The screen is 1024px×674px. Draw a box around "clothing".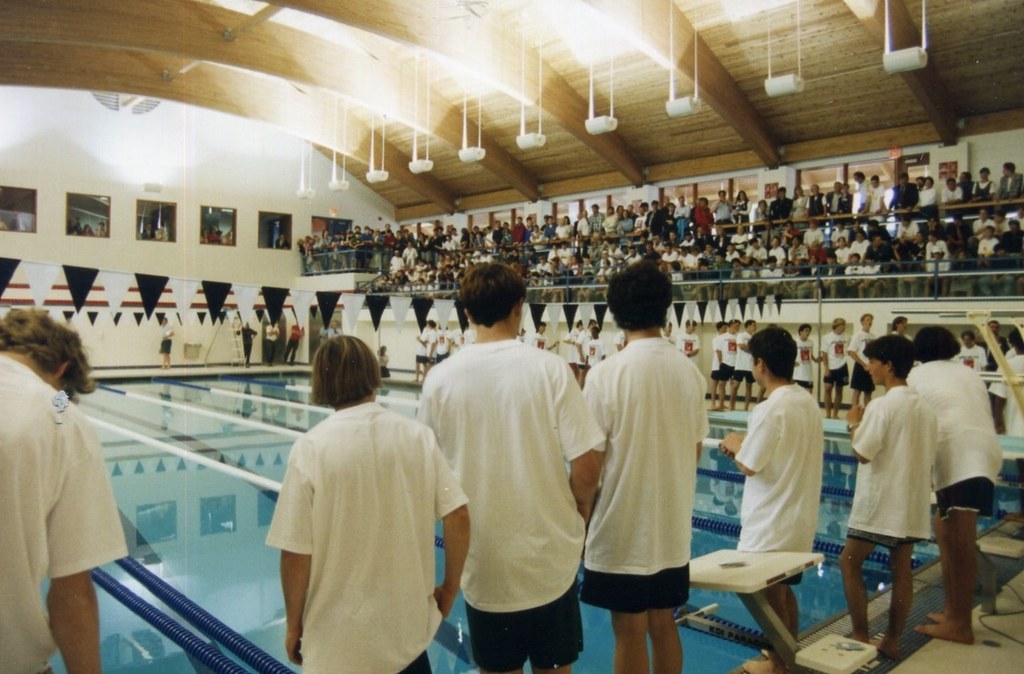
BBox(256, 394, 447, 663).
